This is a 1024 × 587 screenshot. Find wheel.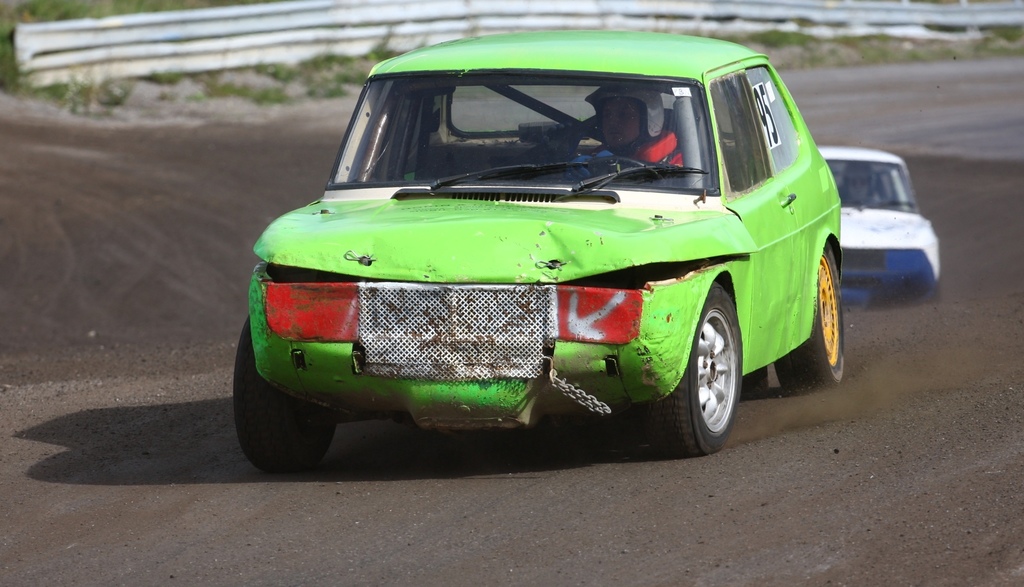
Bounding box: [left=669, top=286, right=751, bottom=452].
